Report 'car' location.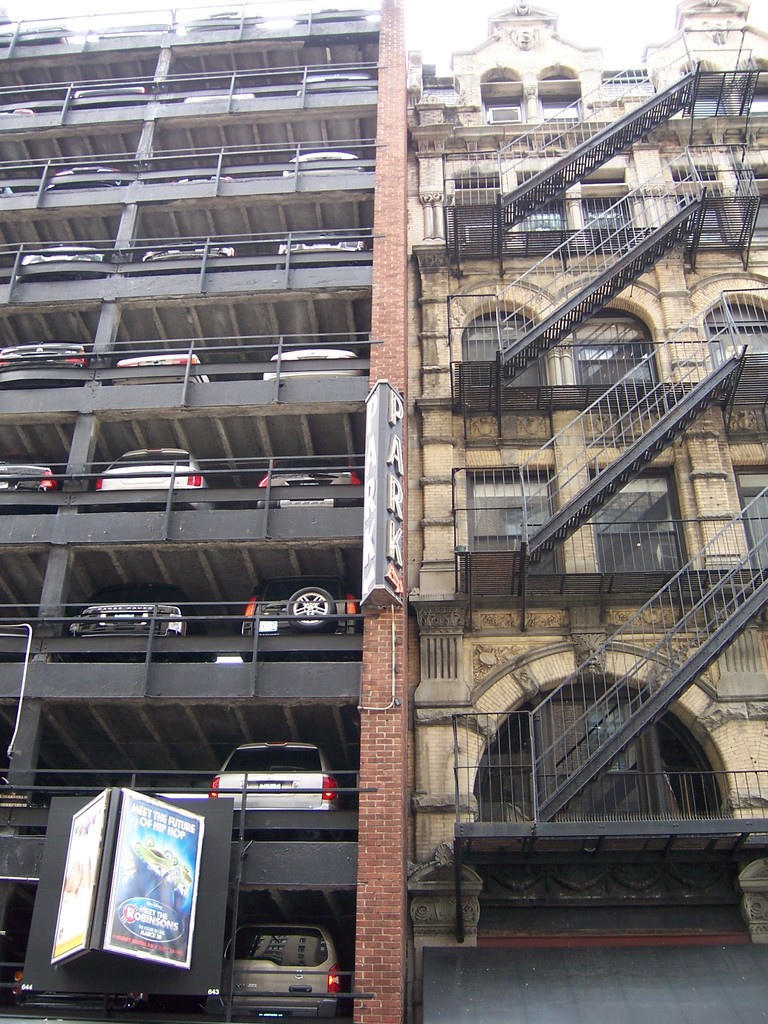
Report: locate(189, 752, 353, 831).
